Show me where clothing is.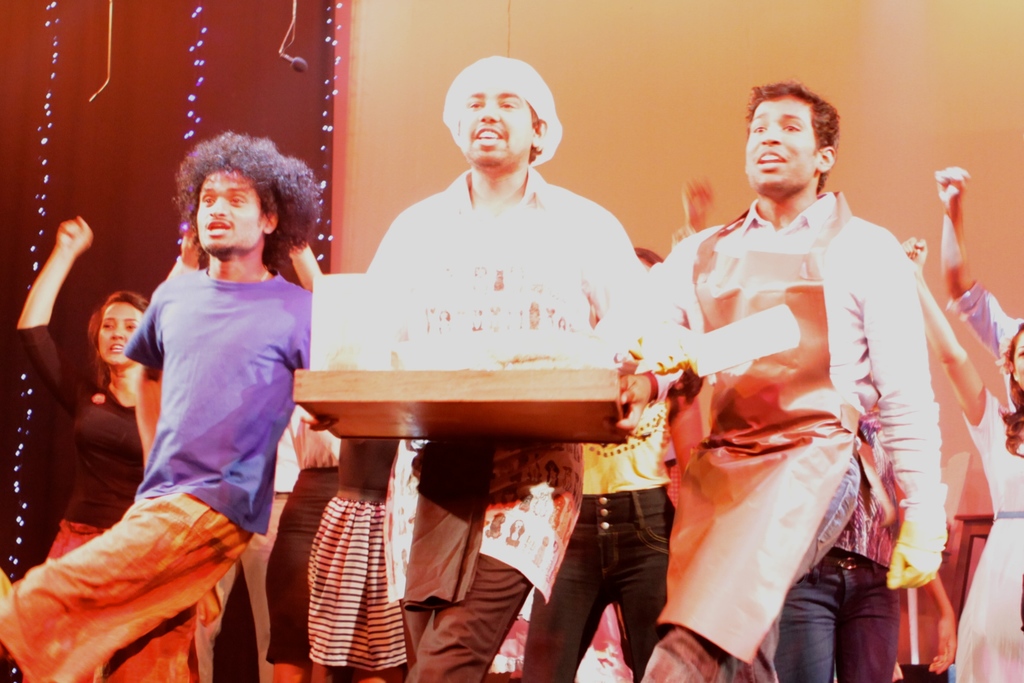
clothing is at 19:329:202:682.
